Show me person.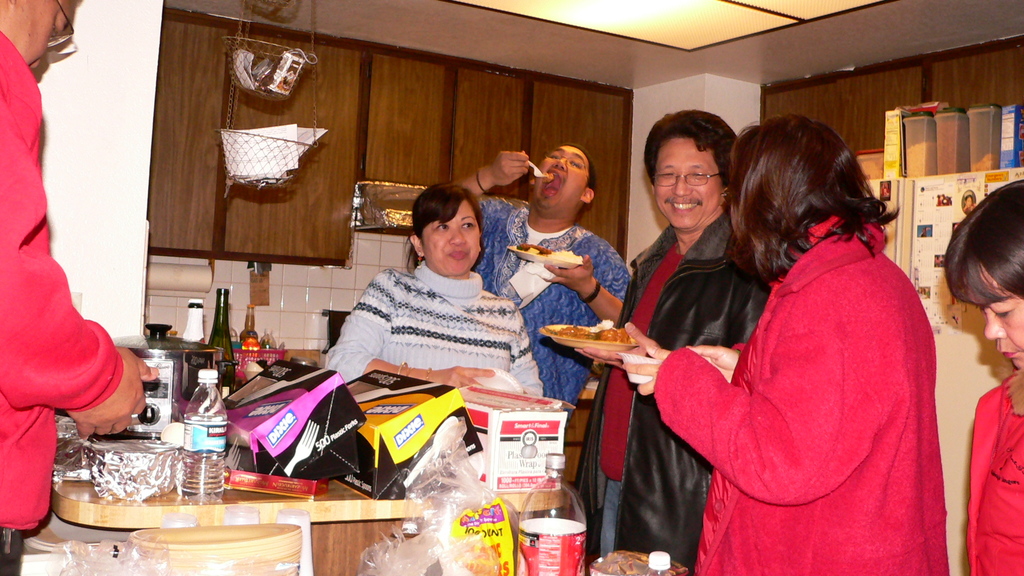
person is here: detection(433, 149, 624, 427).
